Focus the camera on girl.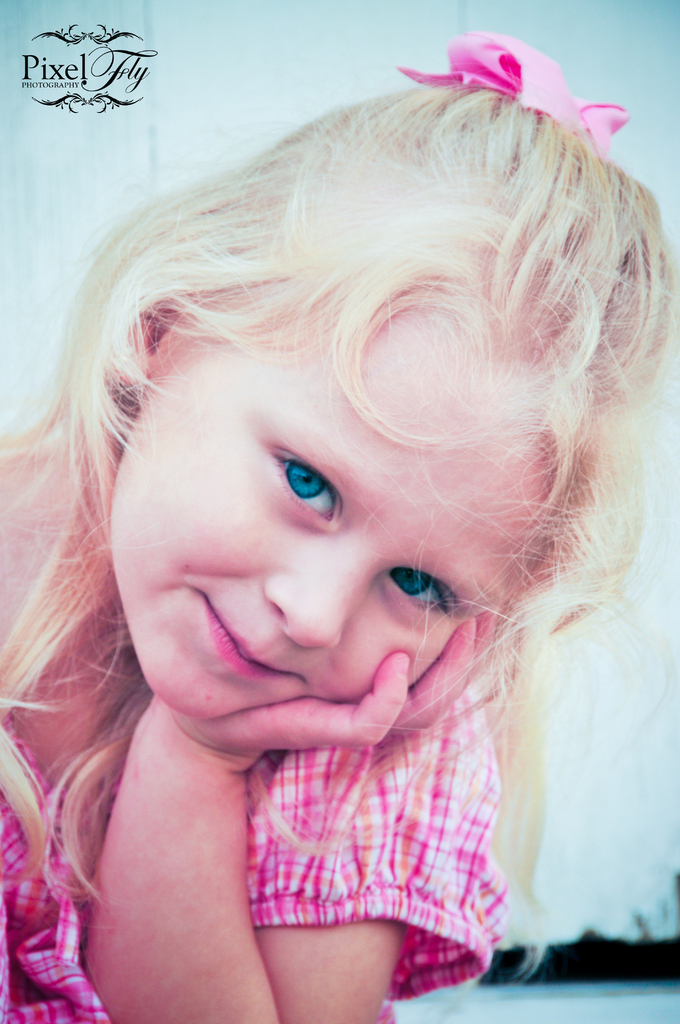
Focus region: [x1=0, y1=34, x2=679, y2=1022].
